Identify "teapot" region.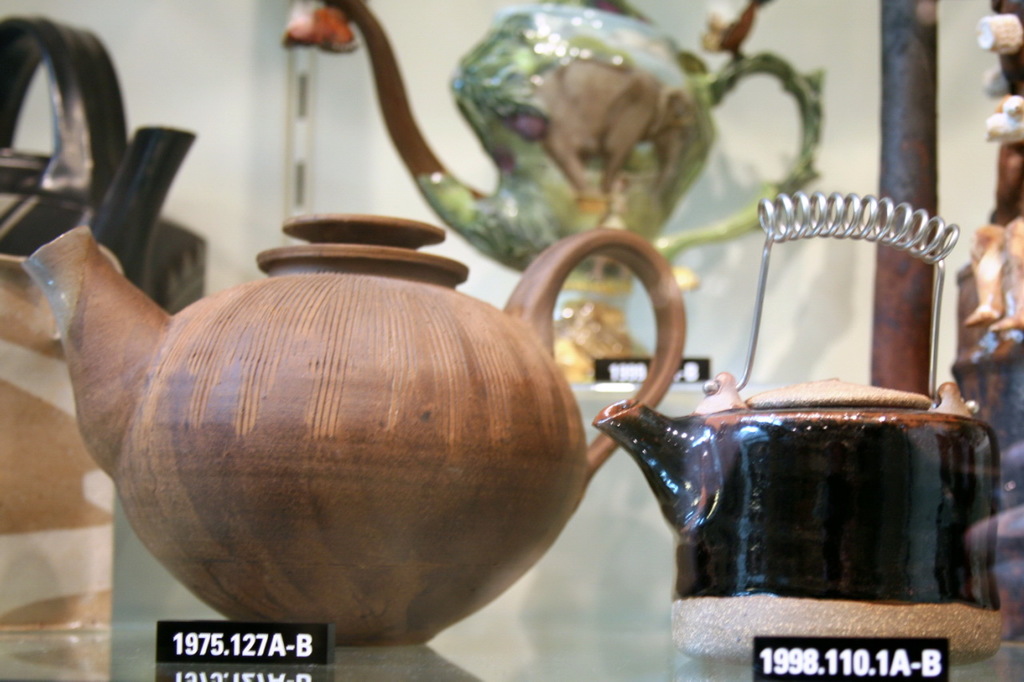
Region: {"left": 0, "top": 18, "right": 198, "bottom": 634}.
